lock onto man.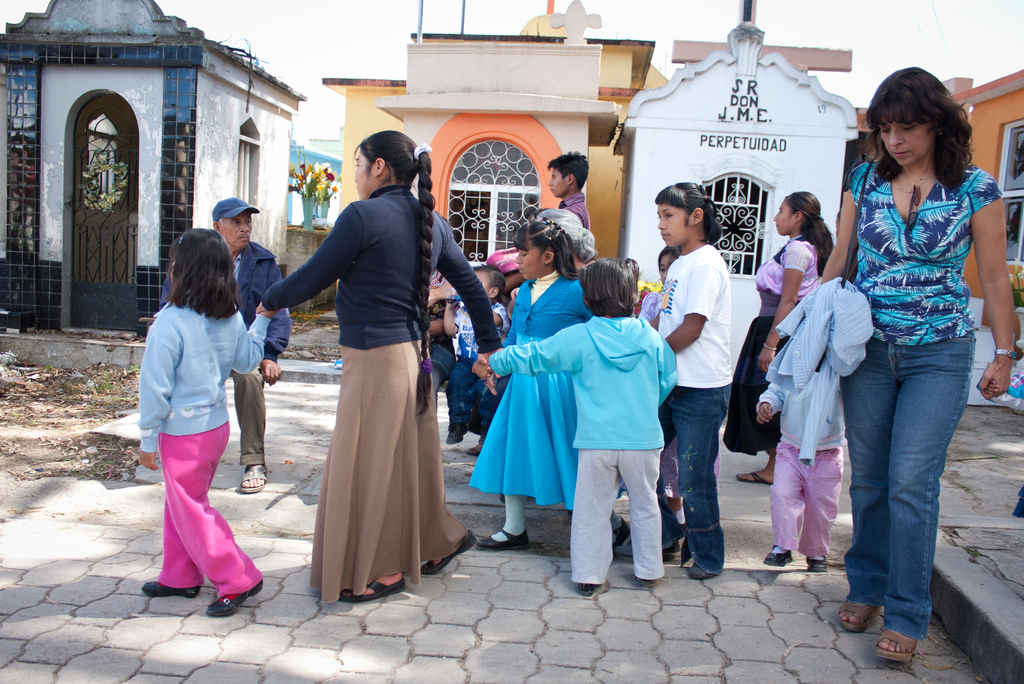
Locked: crop(543, 149, 590, 225).
